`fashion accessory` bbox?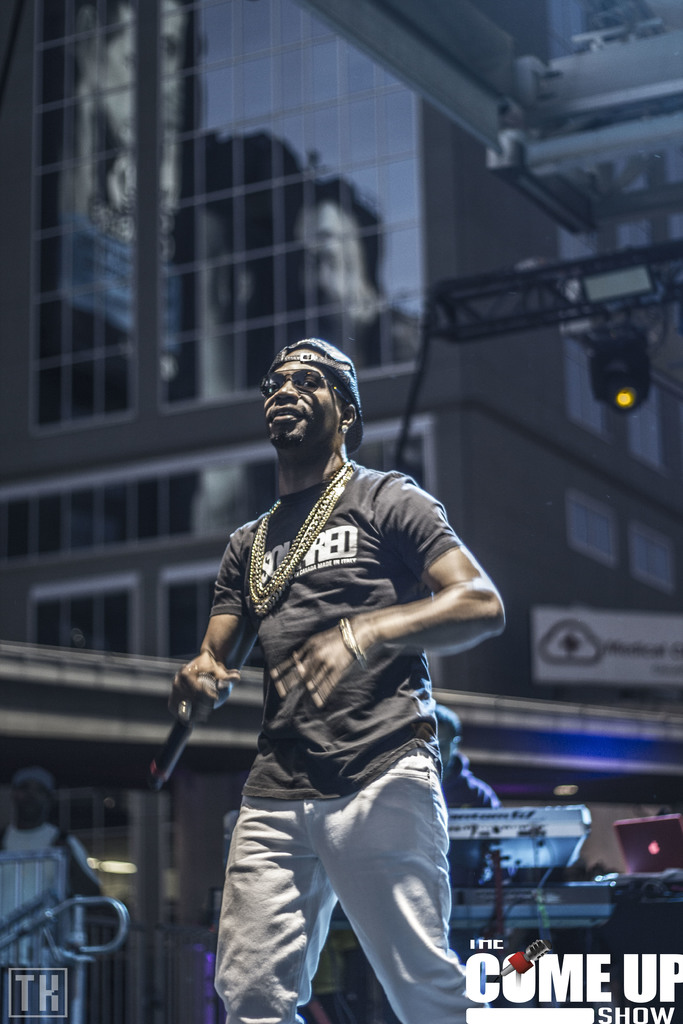
{"left": 243, "top": 454, "right": 367, "bottom": 617}
